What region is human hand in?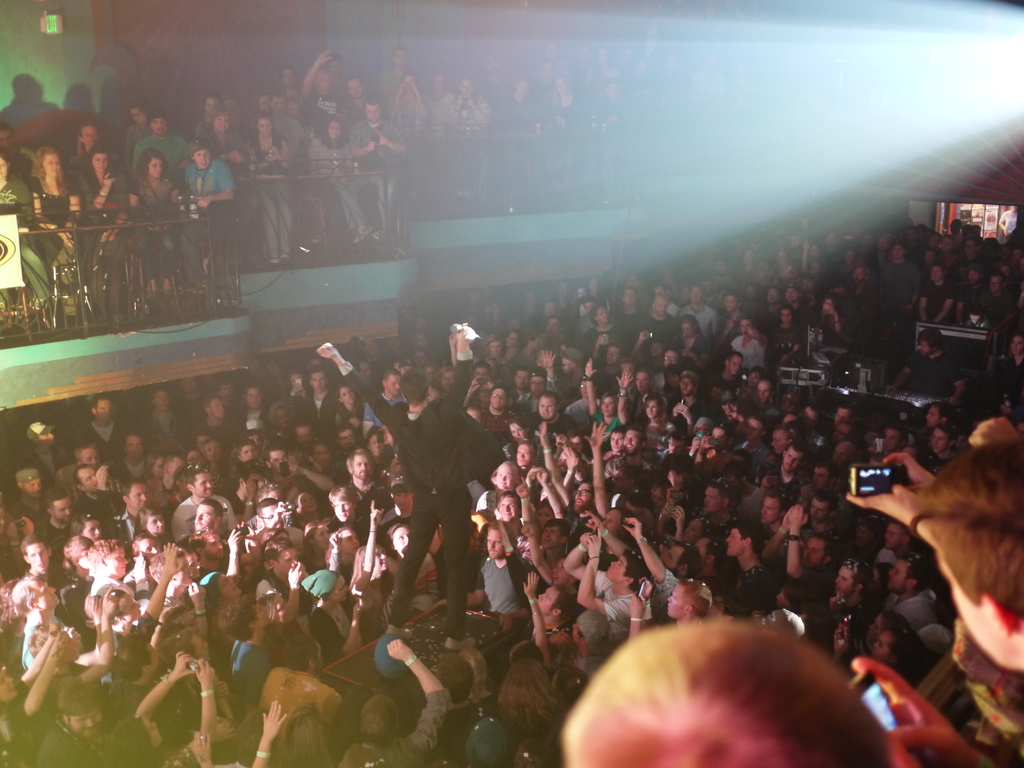
[173,650,196,678].
